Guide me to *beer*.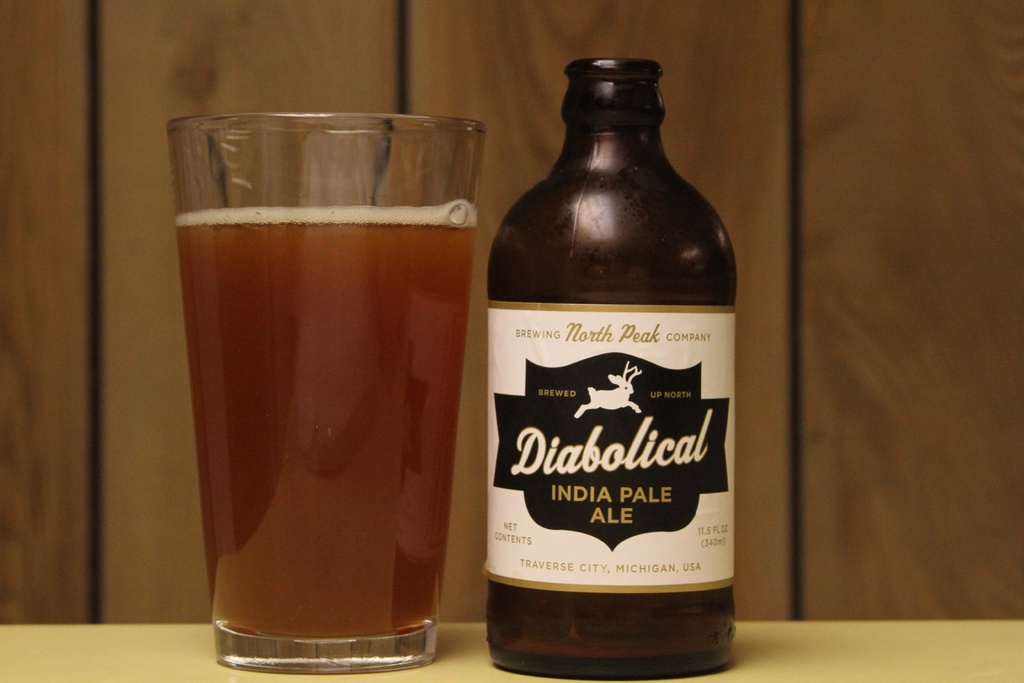
Guidance: bbox=(488, 54, 741, 682).
